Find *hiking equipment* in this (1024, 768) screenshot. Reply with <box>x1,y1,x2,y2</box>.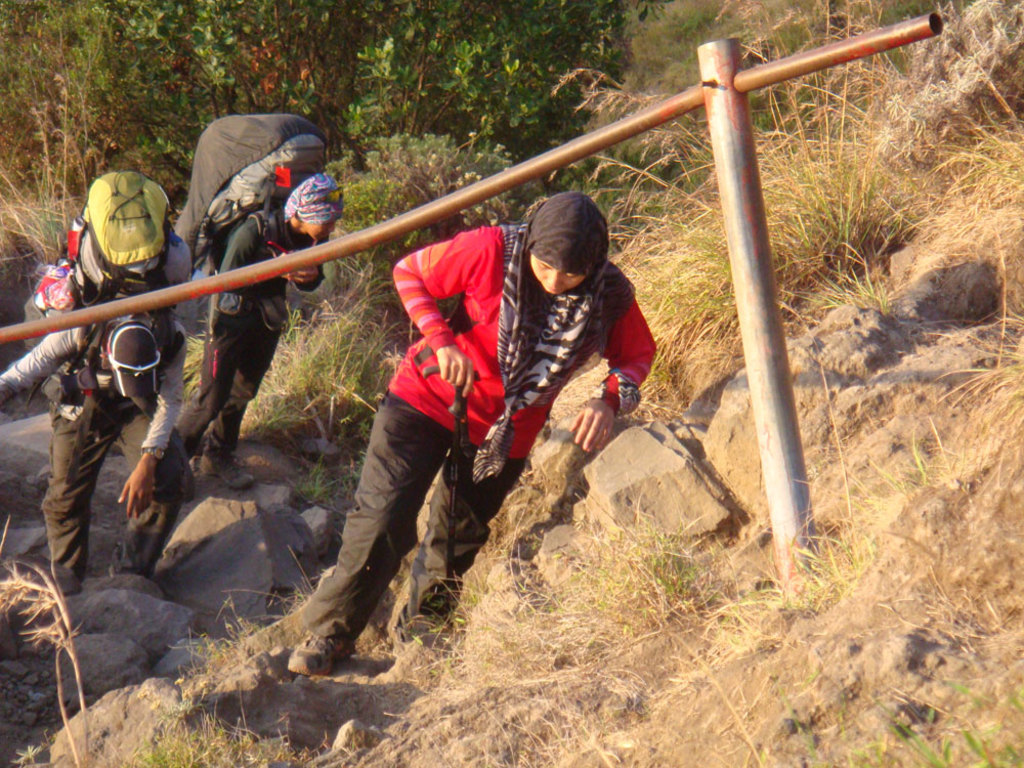
<box>170,110,331,338</box>.
